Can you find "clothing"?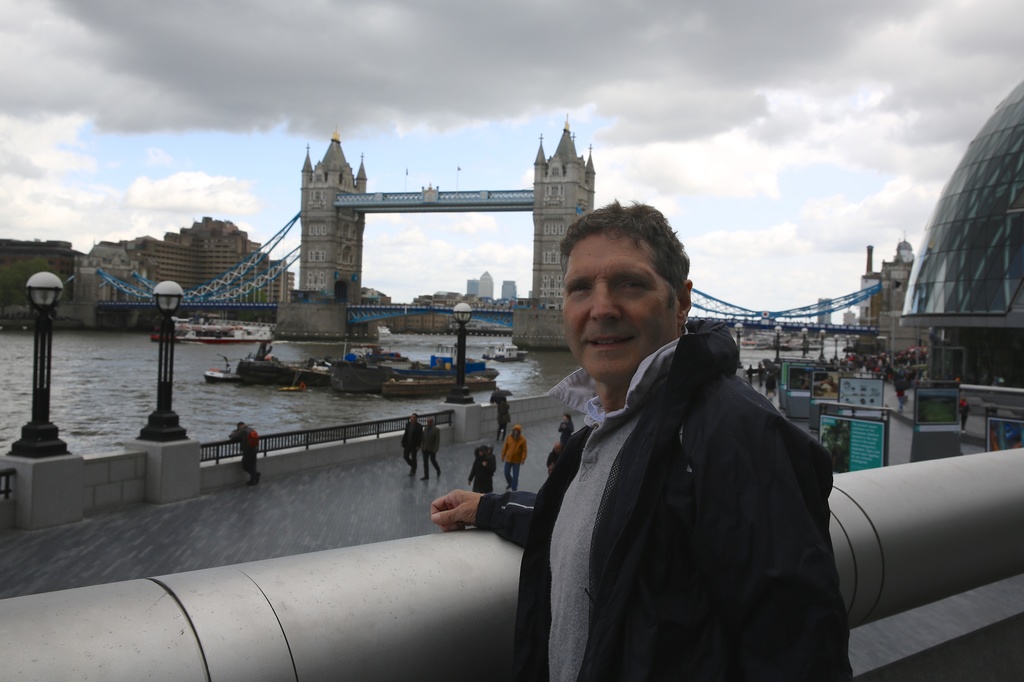
Yes, bounding box: 500:436:522:487.
